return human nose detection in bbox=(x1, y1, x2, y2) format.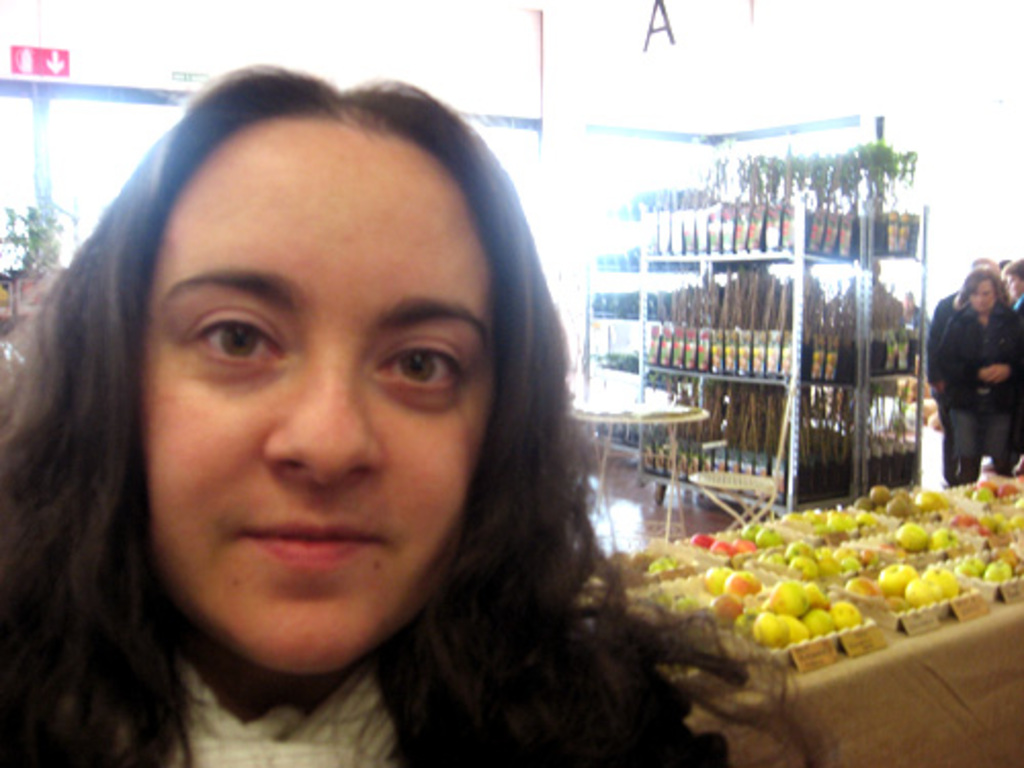
bbox=(264, 352, 385, 483).
